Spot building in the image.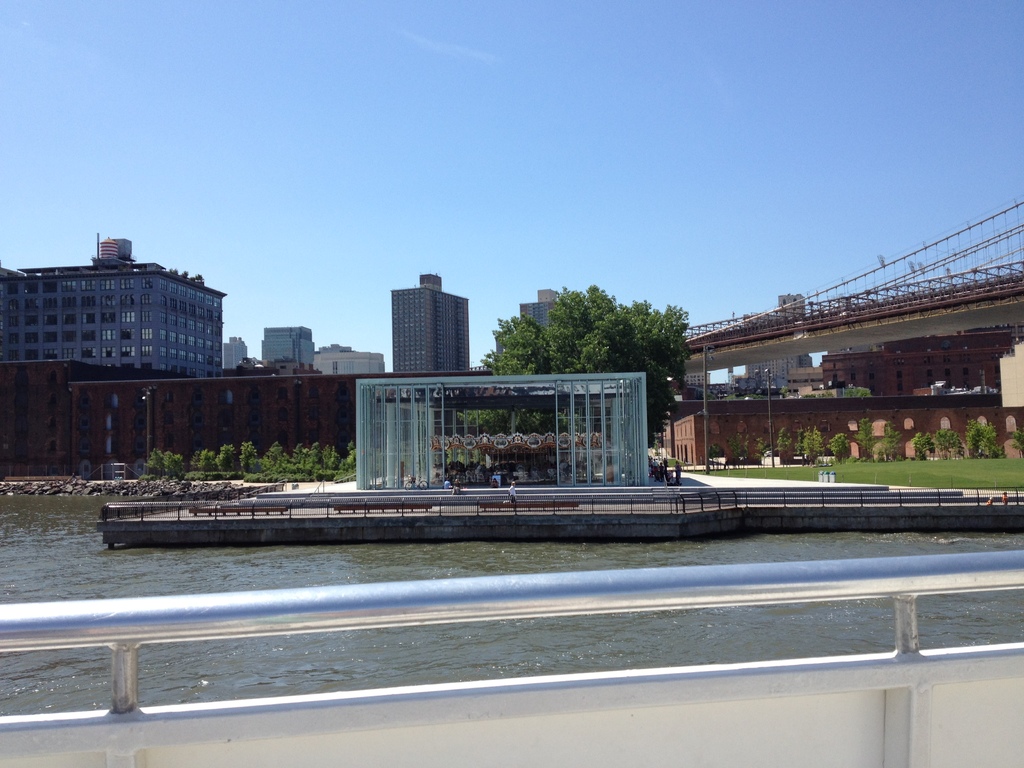
building found at BBox(394, 273, 470, 372).
